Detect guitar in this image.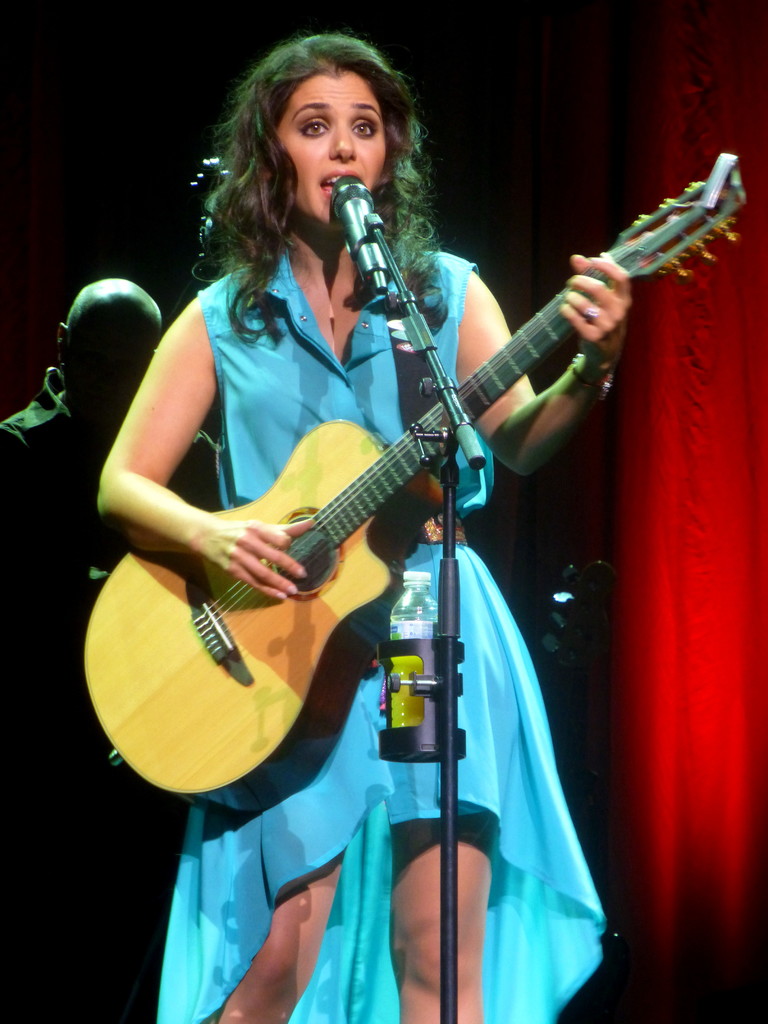
Detection: rect(77, 148, 751, 811).
